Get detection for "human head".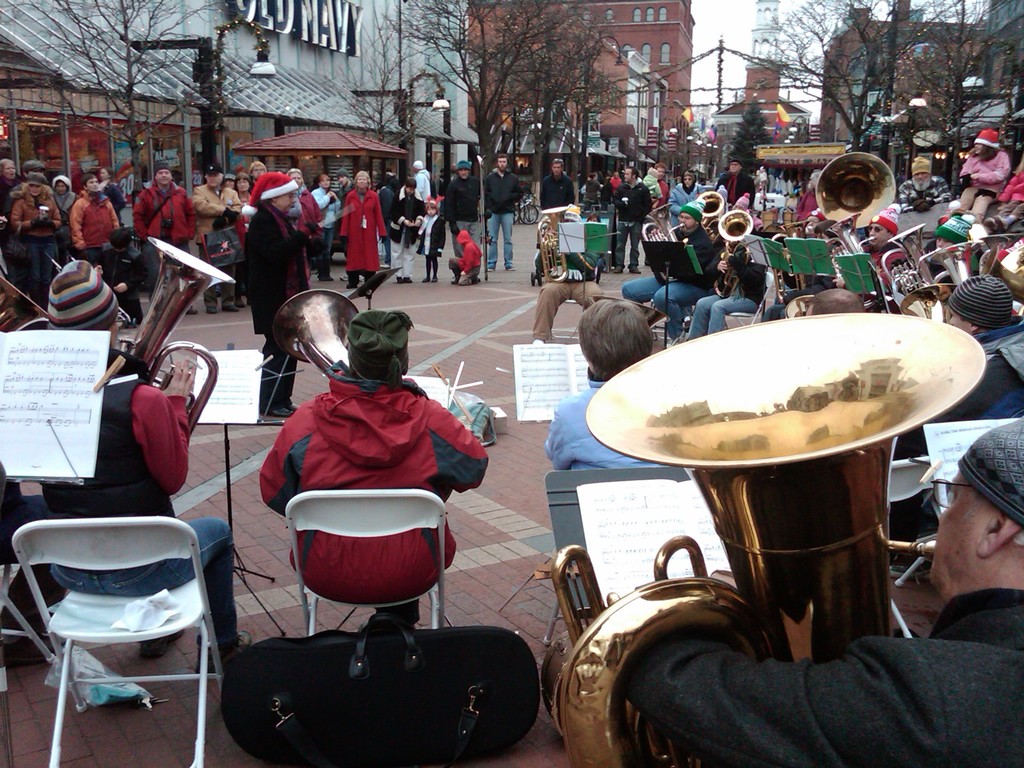
Detection: rect(44, 258, 125, 350).
